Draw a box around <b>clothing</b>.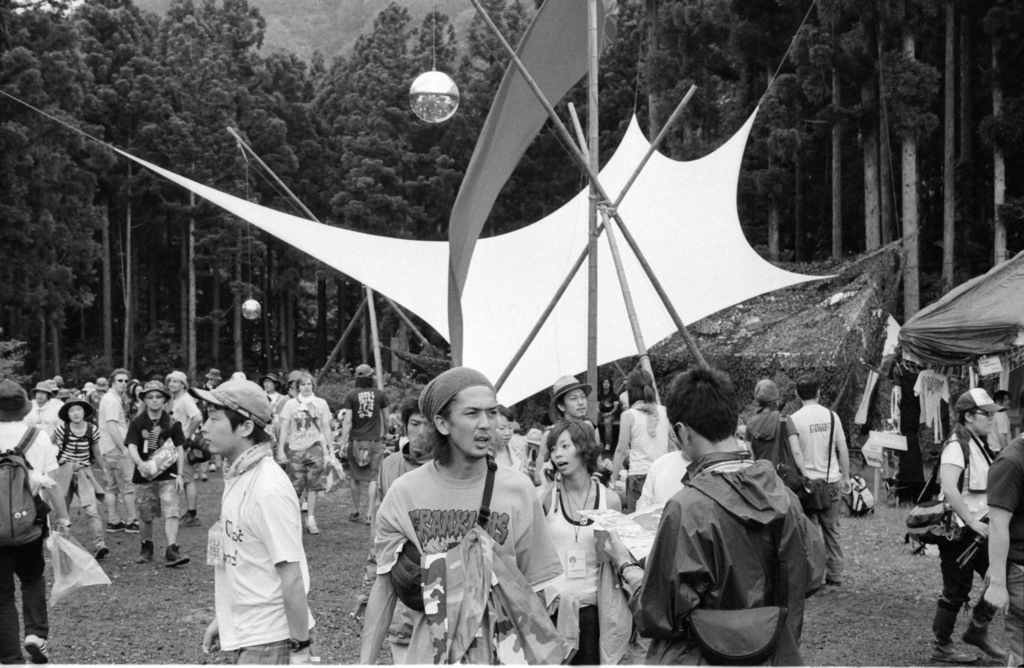
crop(376, 436, 423, 493).
